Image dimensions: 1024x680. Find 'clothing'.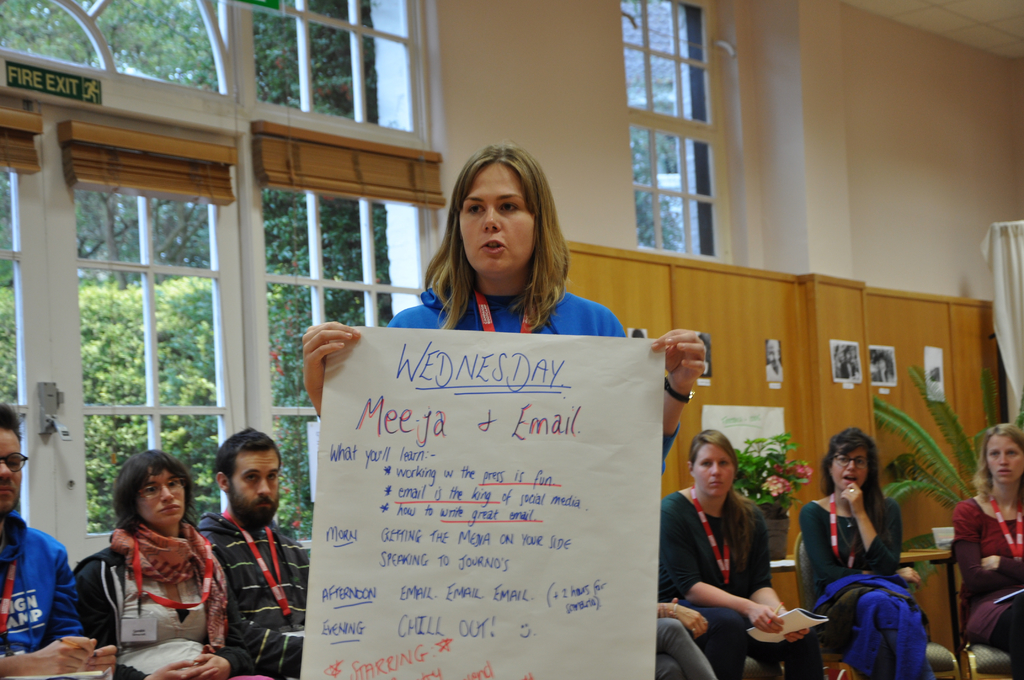
region(658, 617, 715, 679).
